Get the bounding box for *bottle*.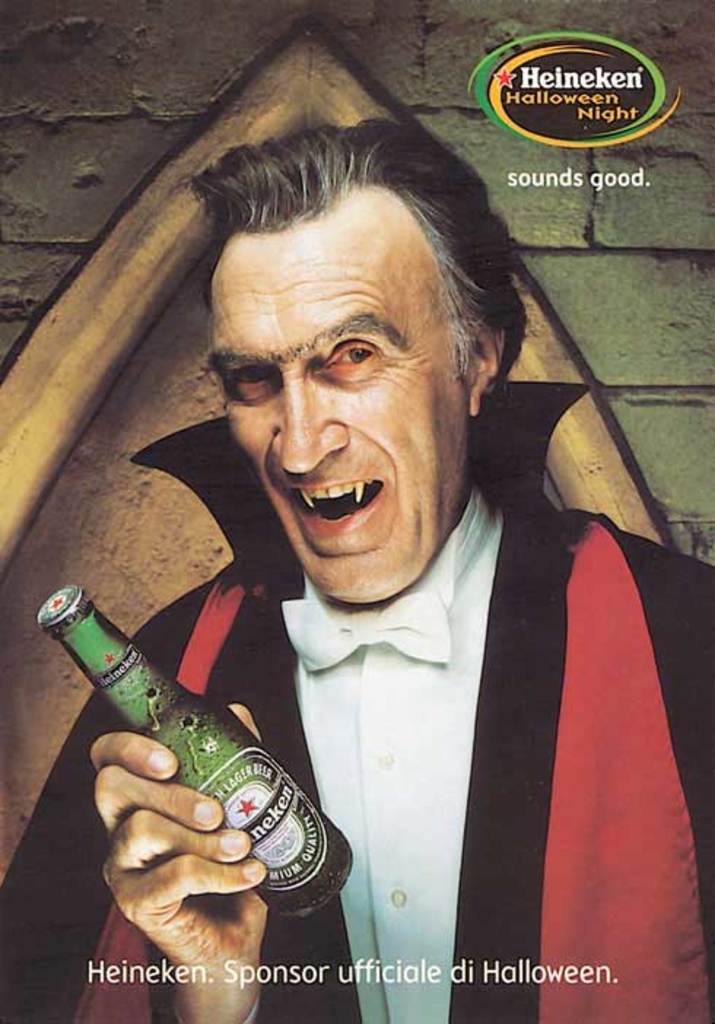
bbox=(35, 579, 353, 925).
